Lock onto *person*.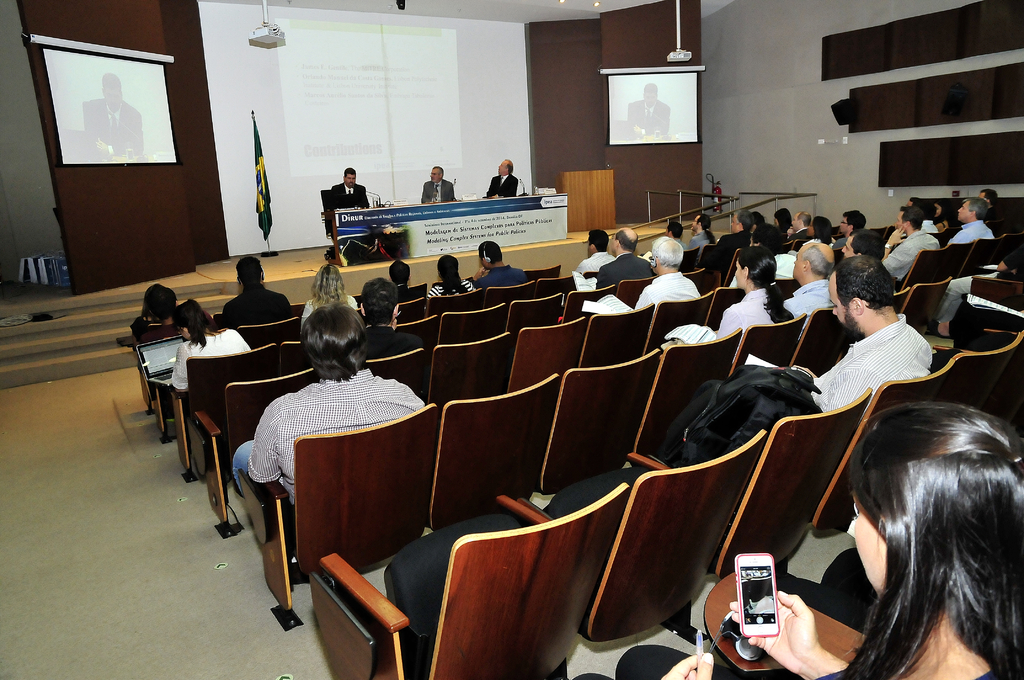
Locked: x1=933 y1=194 x2=996 y2=254.
